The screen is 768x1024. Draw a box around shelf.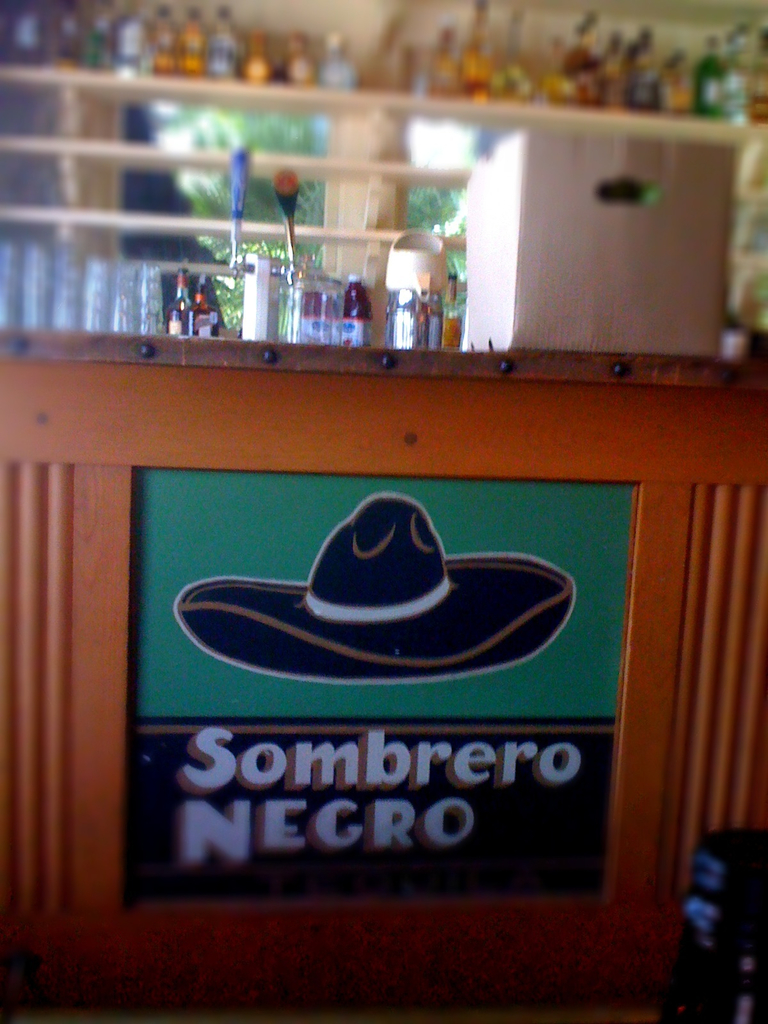
x1=0 y1=87 x2=488 y2=163.
